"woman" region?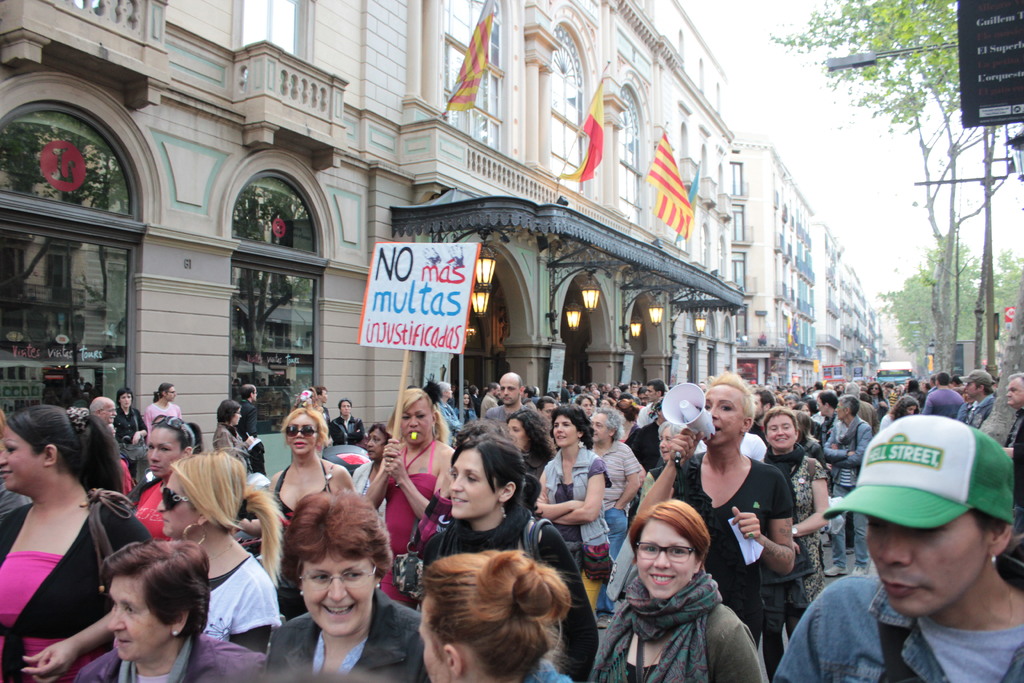
73, 541, 268, 682
